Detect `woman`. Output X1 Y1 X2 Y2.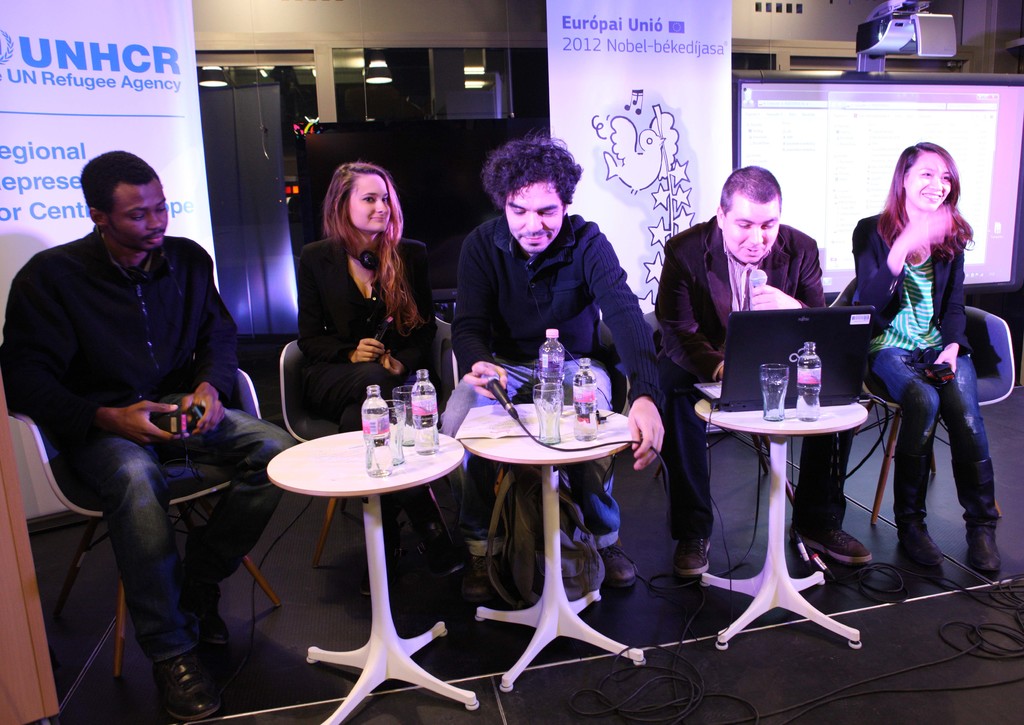
296 164 438 556.
